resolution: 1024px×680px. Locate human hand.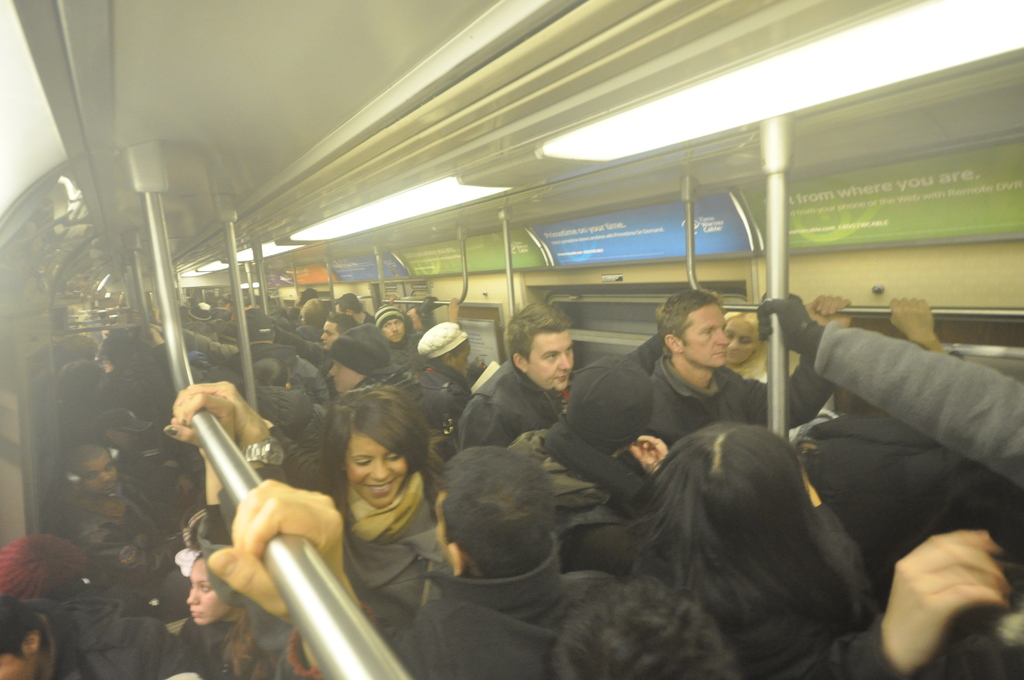
l=845, t=523, r=1007, b=660.
